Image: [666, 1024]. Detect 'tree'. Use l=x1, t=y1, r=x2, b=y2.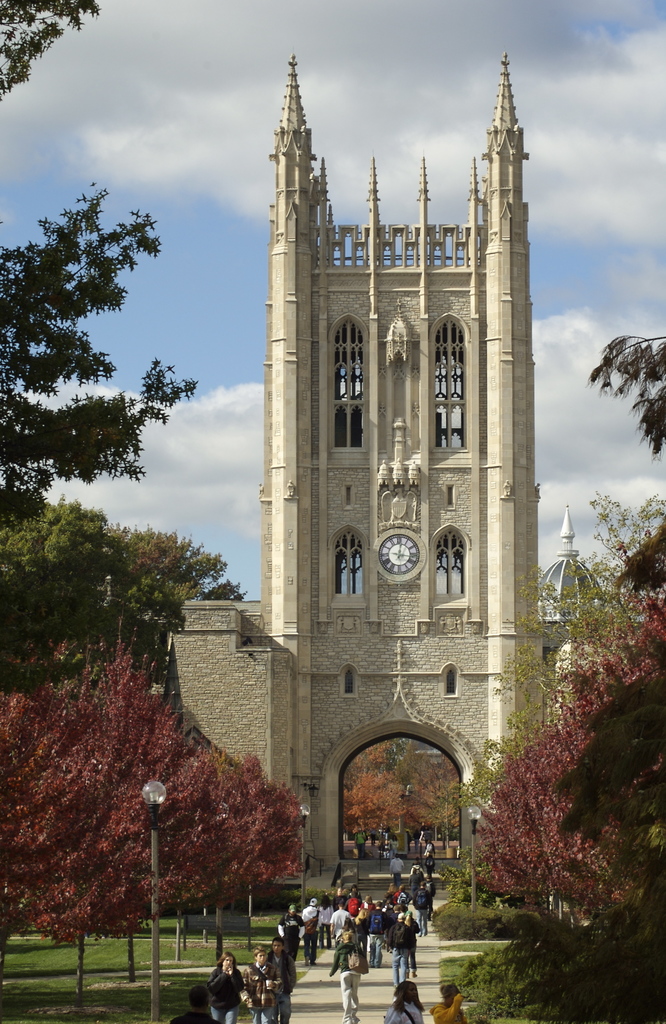
l=586, t=480, r=665, b=606.
